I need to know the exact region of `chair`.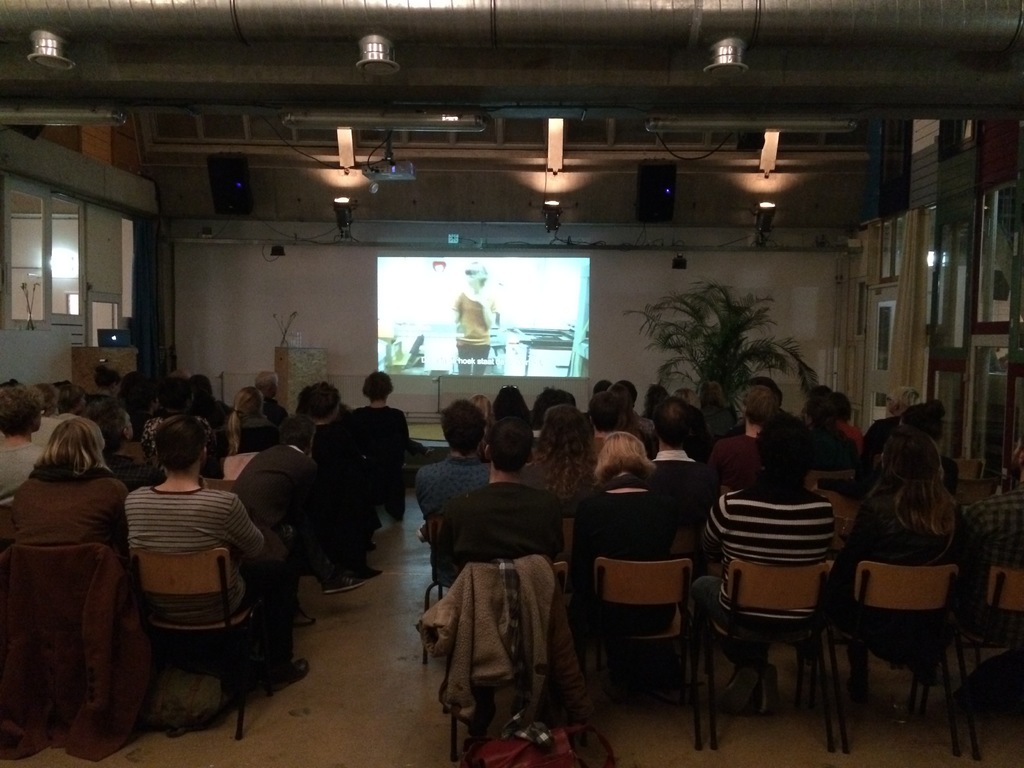
Region: x1=202, y1=476, x2=239, y2=492.
